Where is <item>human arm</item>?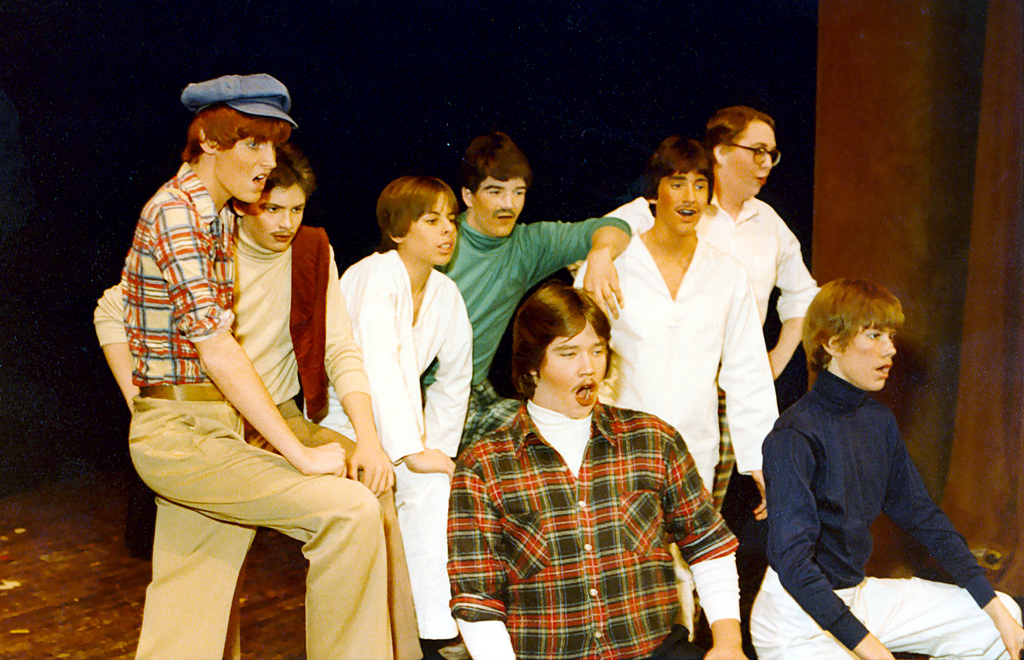
region(655, 431, 739, 659).
